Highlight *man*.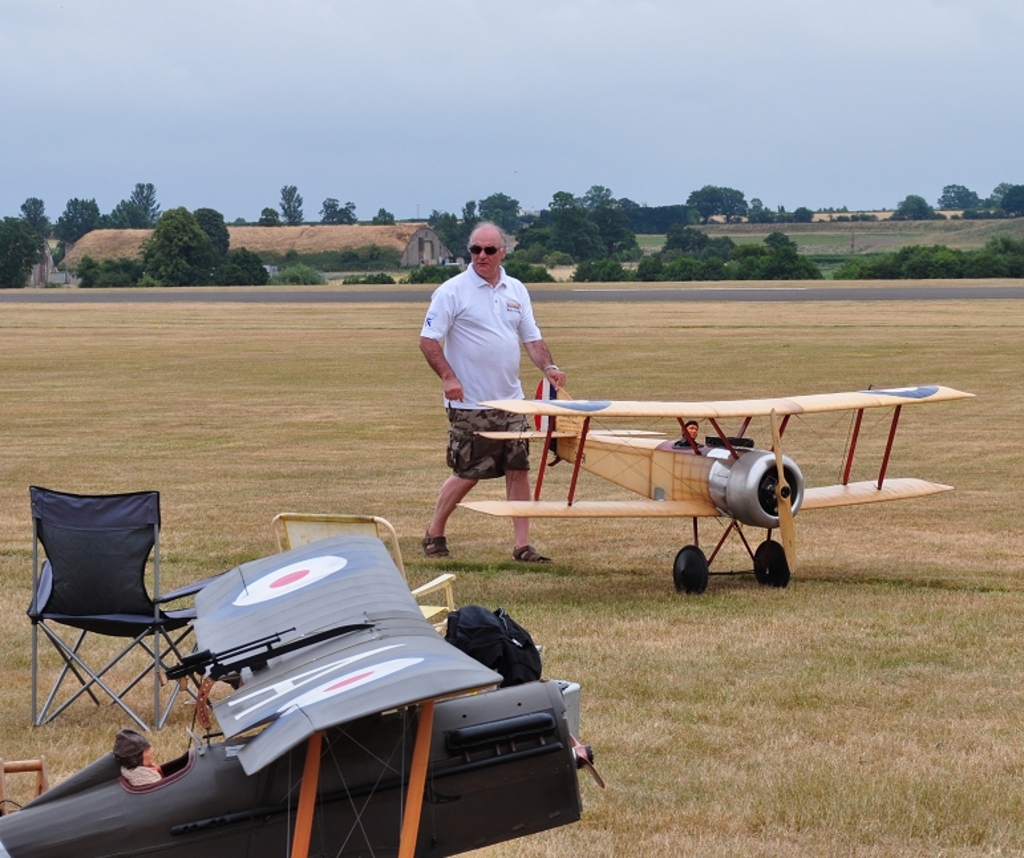
Highlighted region: (414, 223, 570, 574).
